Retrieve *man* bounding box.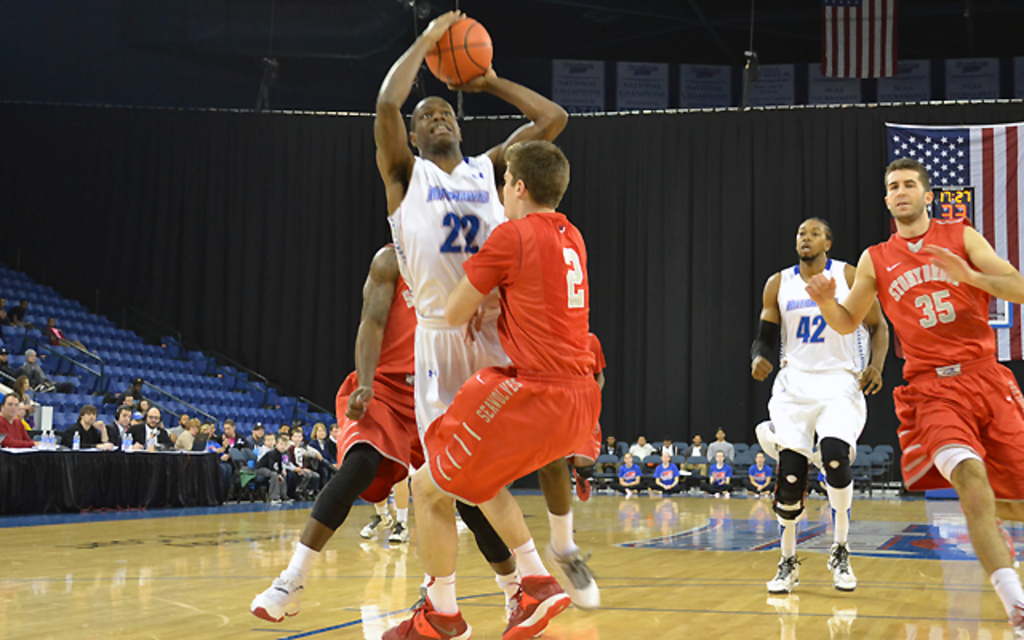
Bounding box: 661:440:683:458.
